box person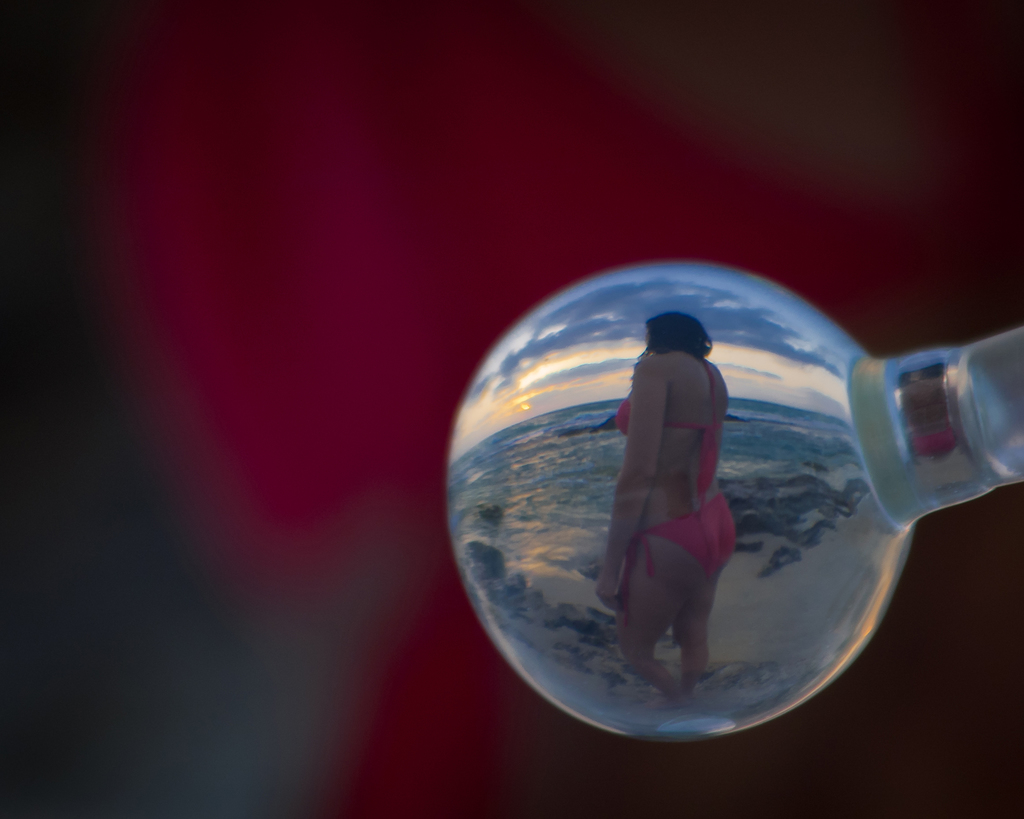
[610, 301, 765, 676]
